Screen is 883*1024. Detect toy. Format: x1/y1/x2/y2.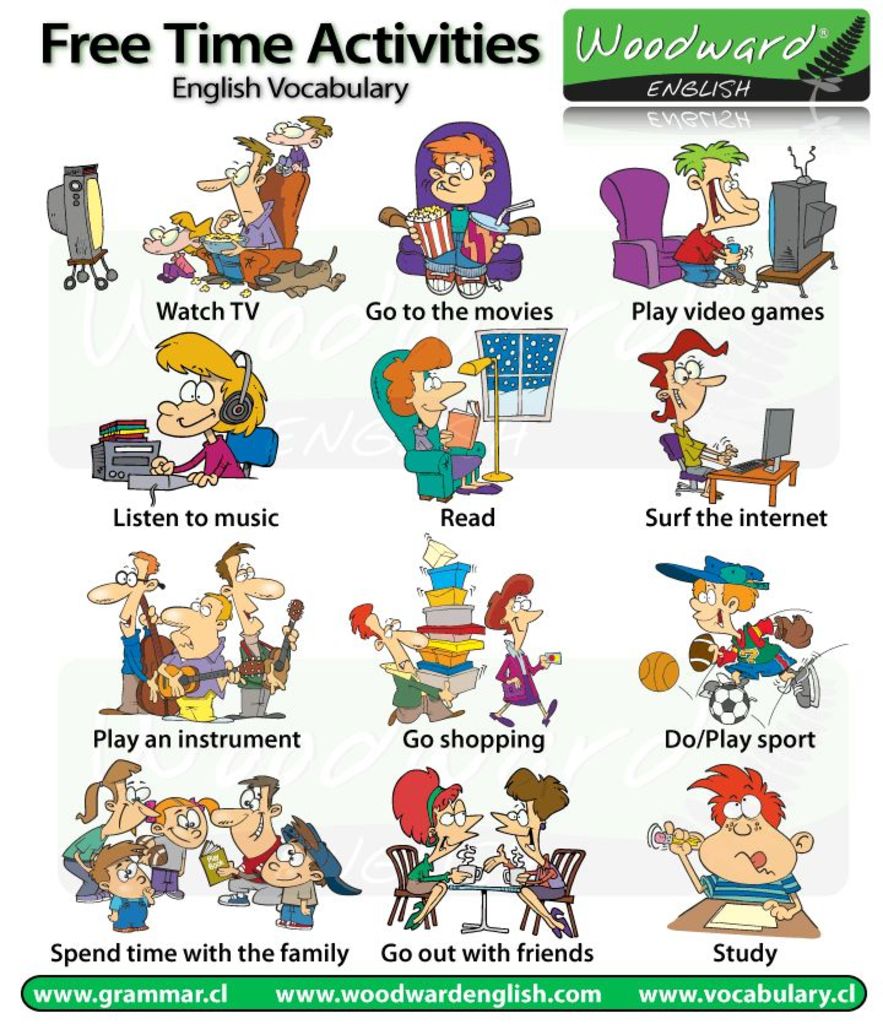
60/759/161/904.
